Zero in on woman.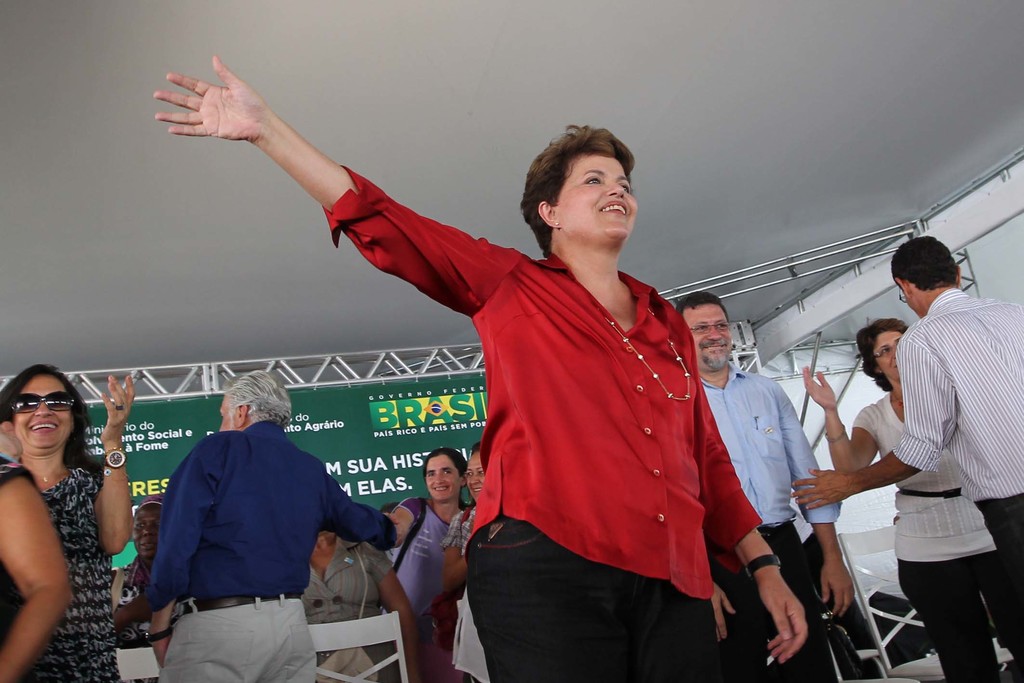
Zeroed in: (111, 494, 193, 682).
